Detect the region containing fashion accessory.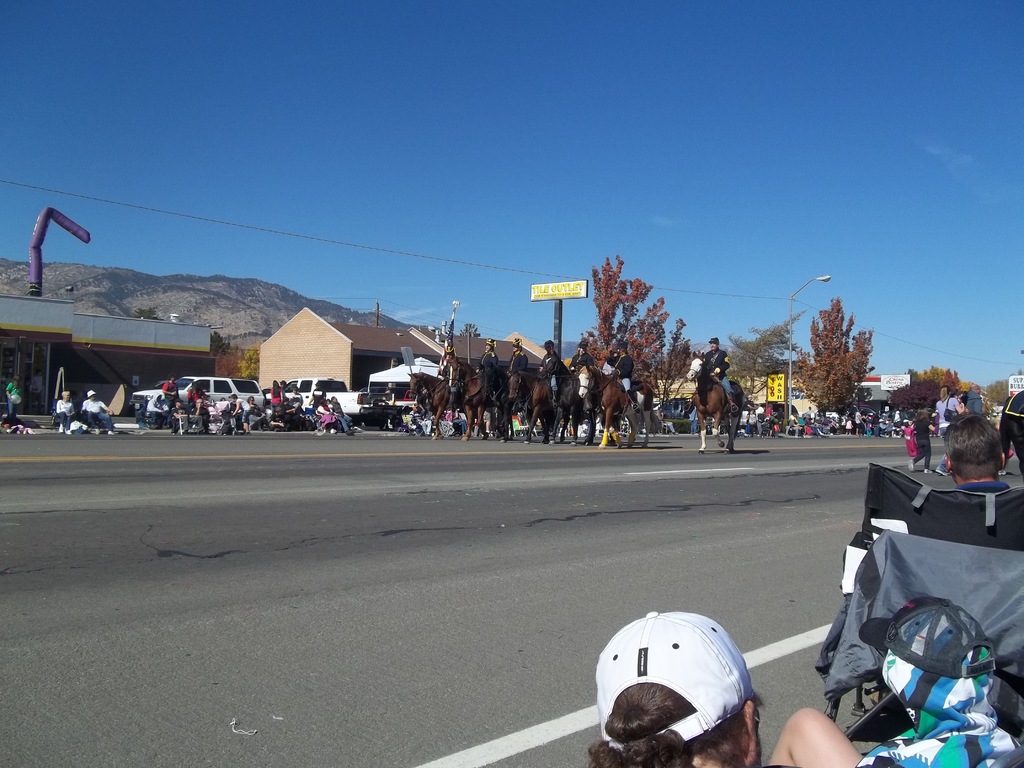
344,428,354,436.
